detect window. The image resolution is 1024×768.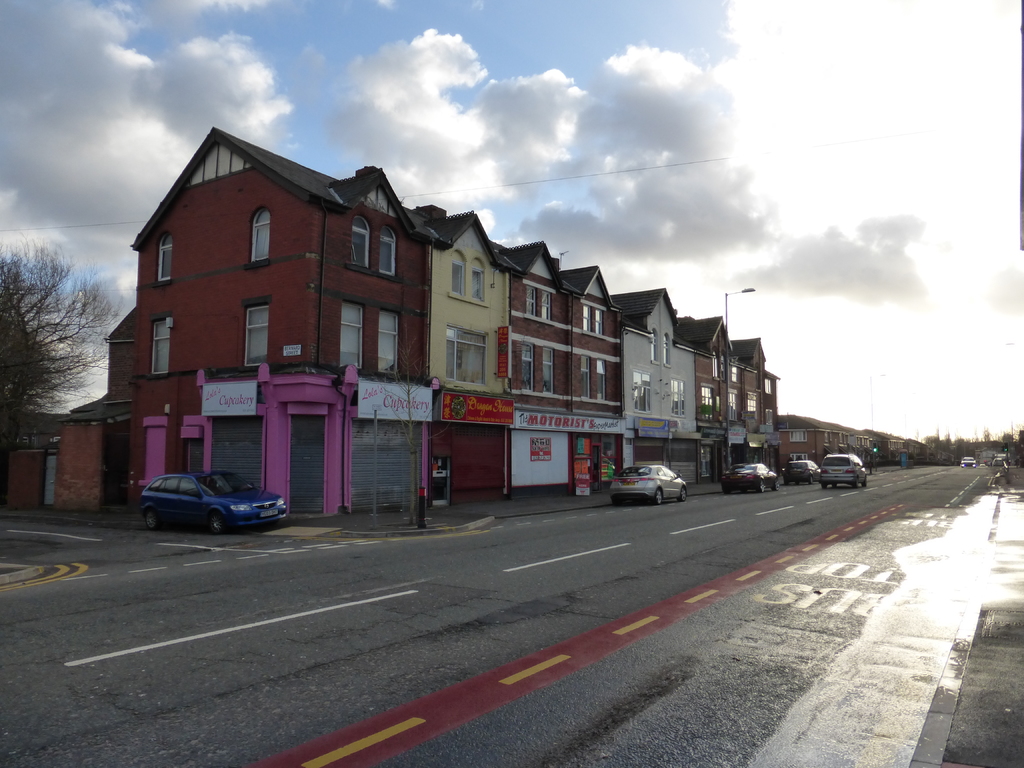
159 236 172 279.
